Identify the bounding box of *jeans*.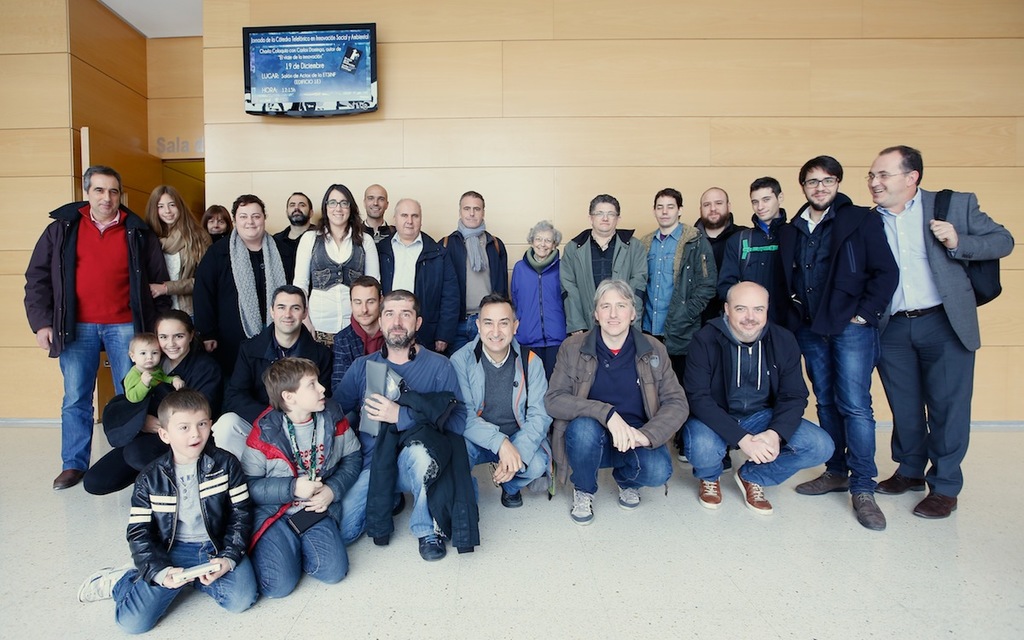
[left=468, top=436, right=549, bottom=498].
